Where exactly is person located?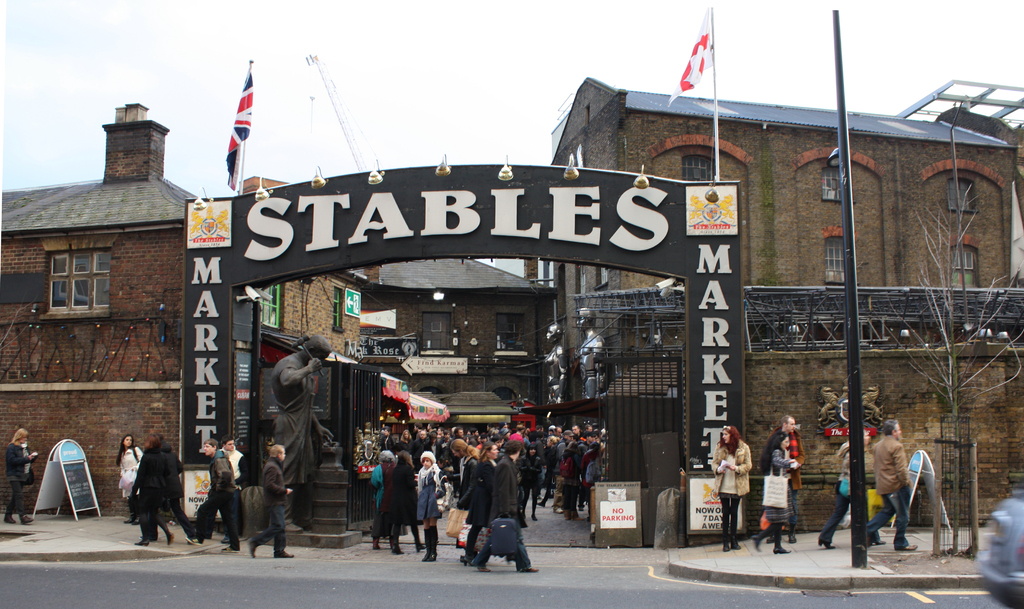
Its bounding box is (left=114, top=432, right=141, bottom=512).
